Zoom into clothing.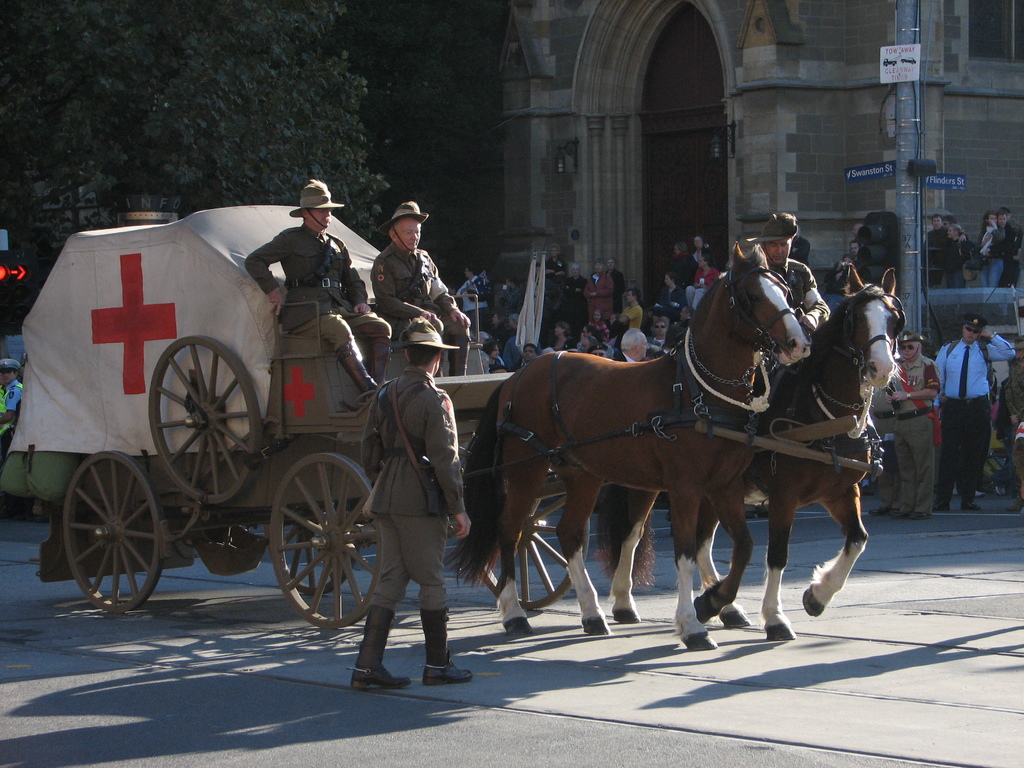
Zoom target: 615,351,634,367.
